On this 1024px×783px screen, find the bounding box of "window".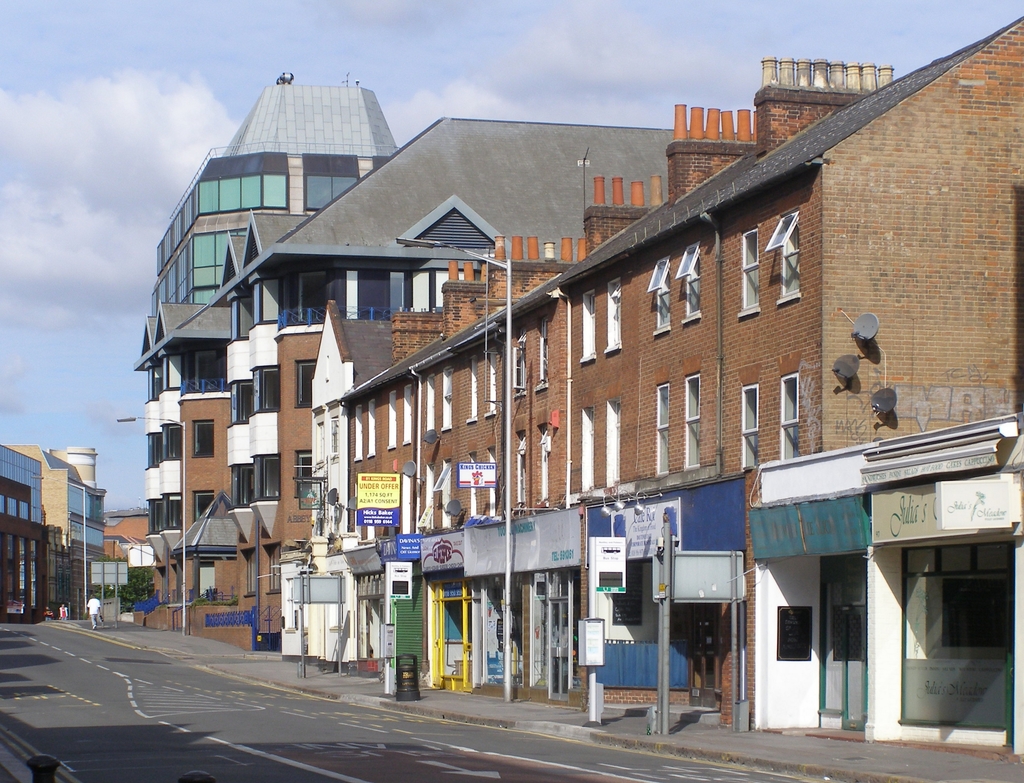
Bounding box: box(442, 459, 449, 525).
